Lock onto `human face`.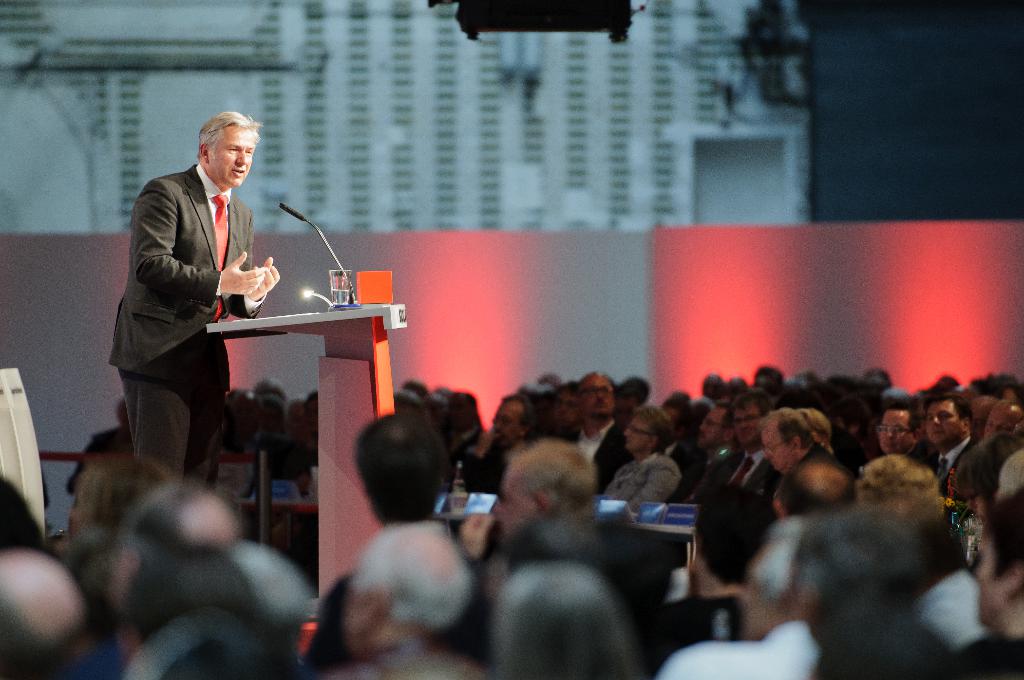
Locked: detection(486, 467, 533, 542).
